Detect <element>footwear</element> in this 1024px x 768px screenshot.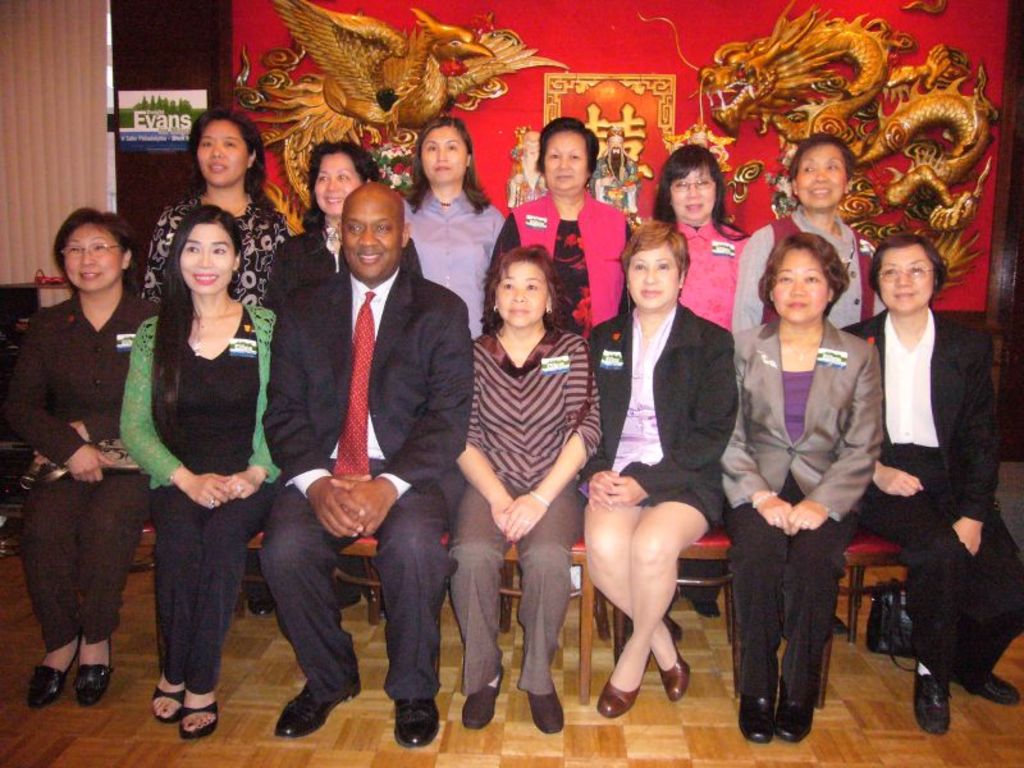
Detection: x1=968 y1=673 x2=1021 y2=704.
